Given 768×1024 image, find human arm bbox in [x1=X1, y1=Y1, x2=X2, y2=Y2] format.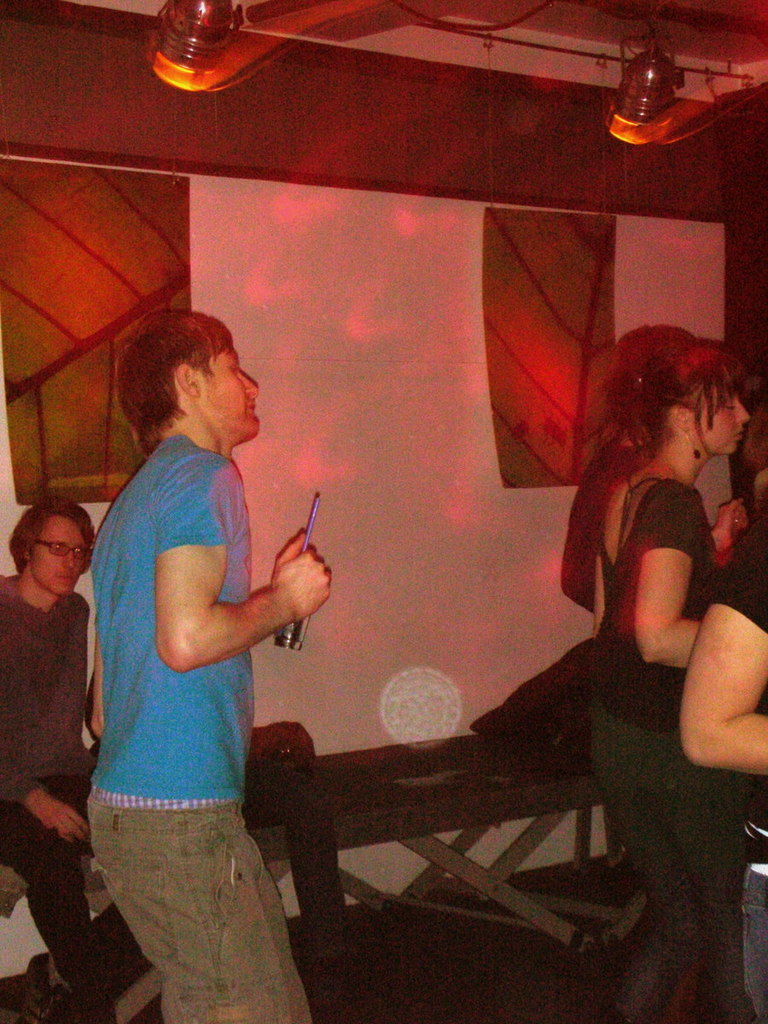
[x1=676, y1=533, x2=767, y2=775].
